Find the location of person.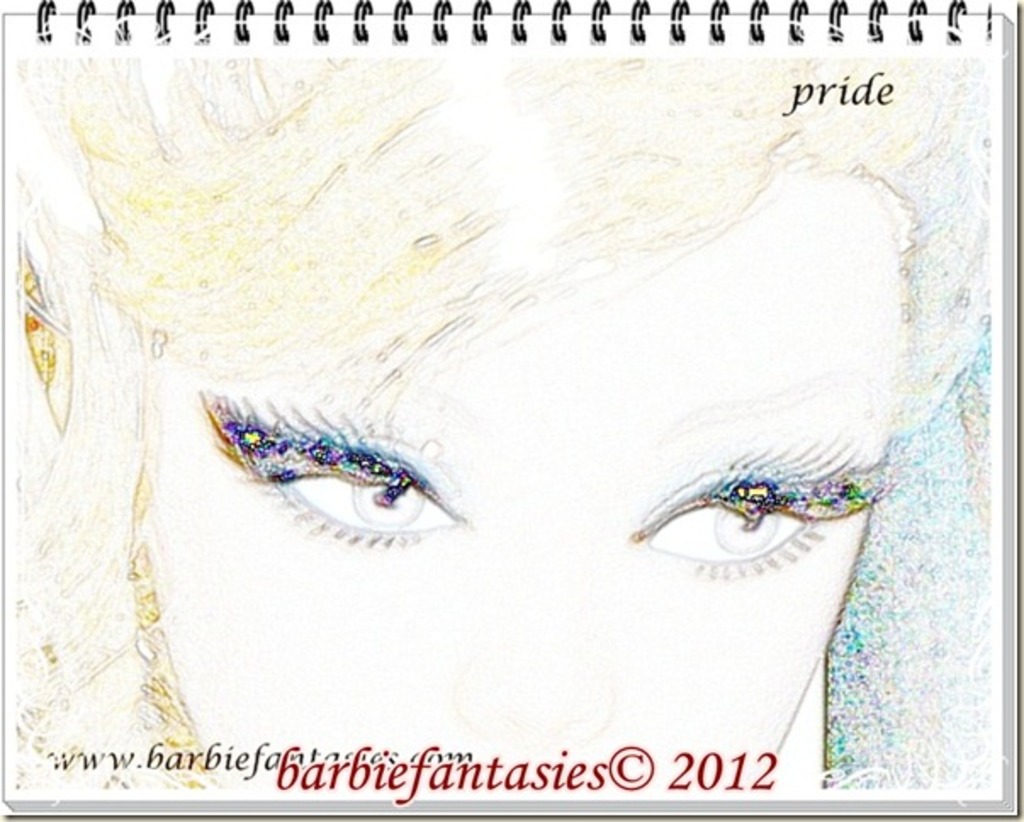
Location: <box>0,34,995,798</box>.
